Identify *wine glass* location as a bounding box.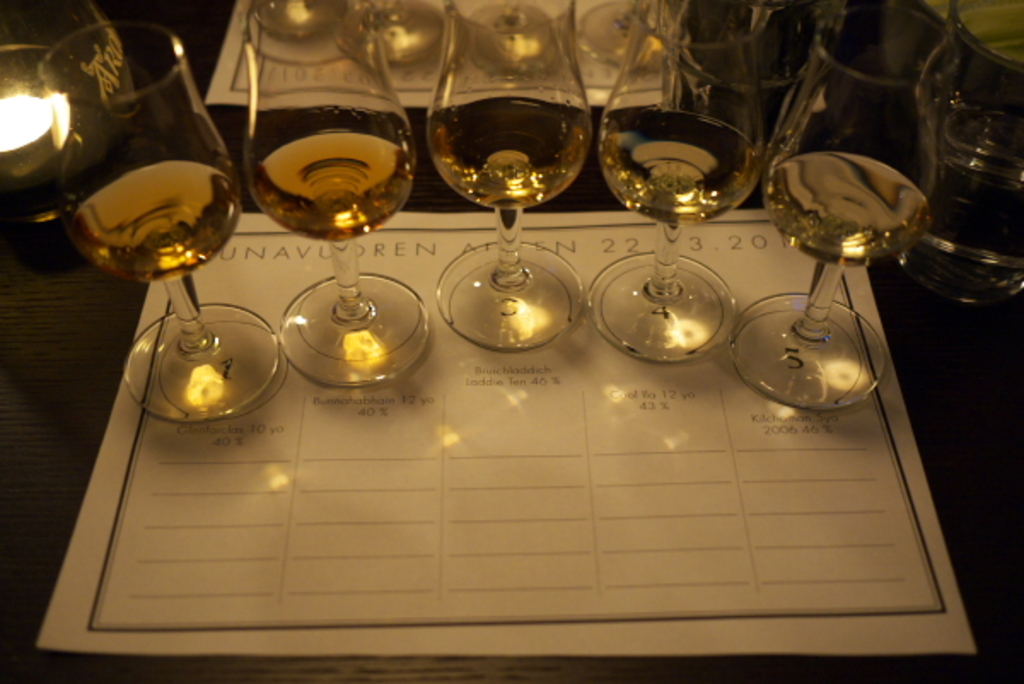
bbox=(244, 0, 425, 396).
